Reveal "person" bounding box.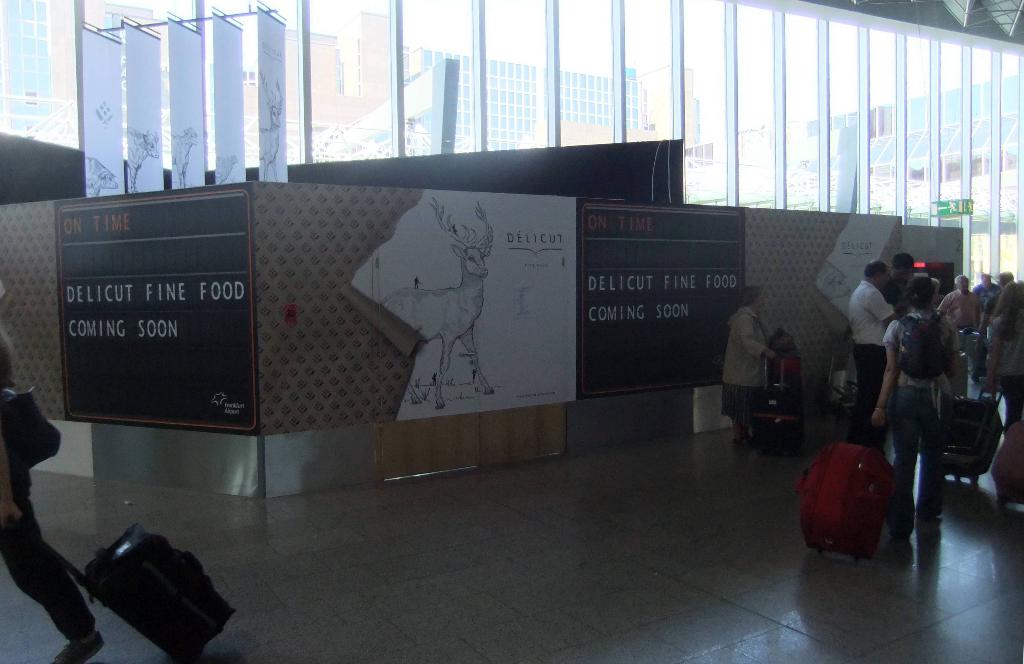
Revealed: box(725, 285, 800, 462).
